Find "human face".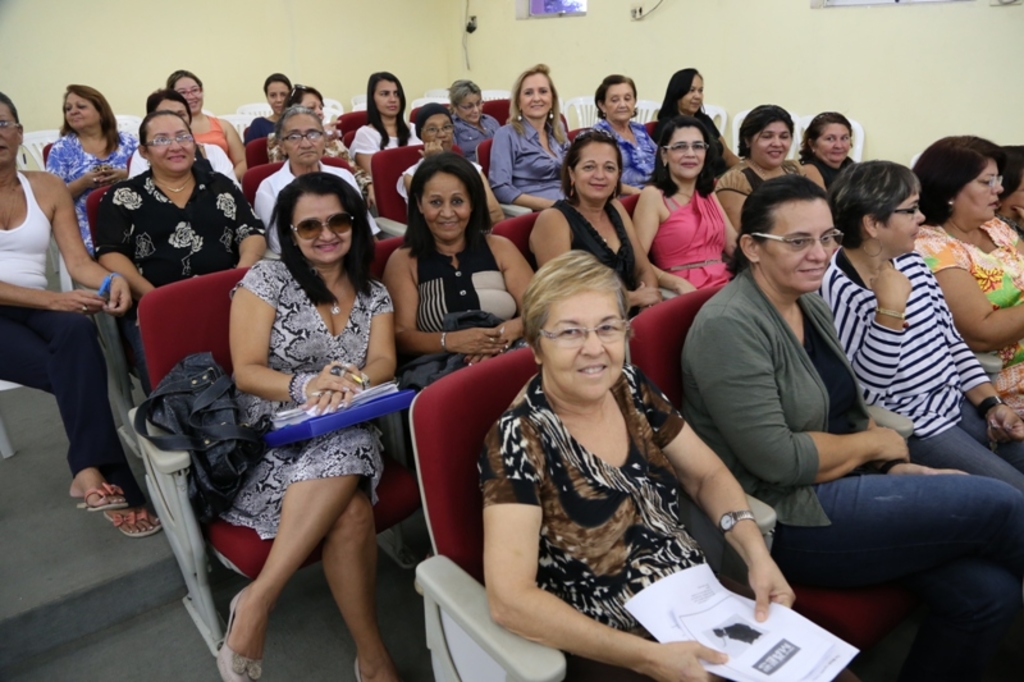
crop(421, 113, 456, 141).
